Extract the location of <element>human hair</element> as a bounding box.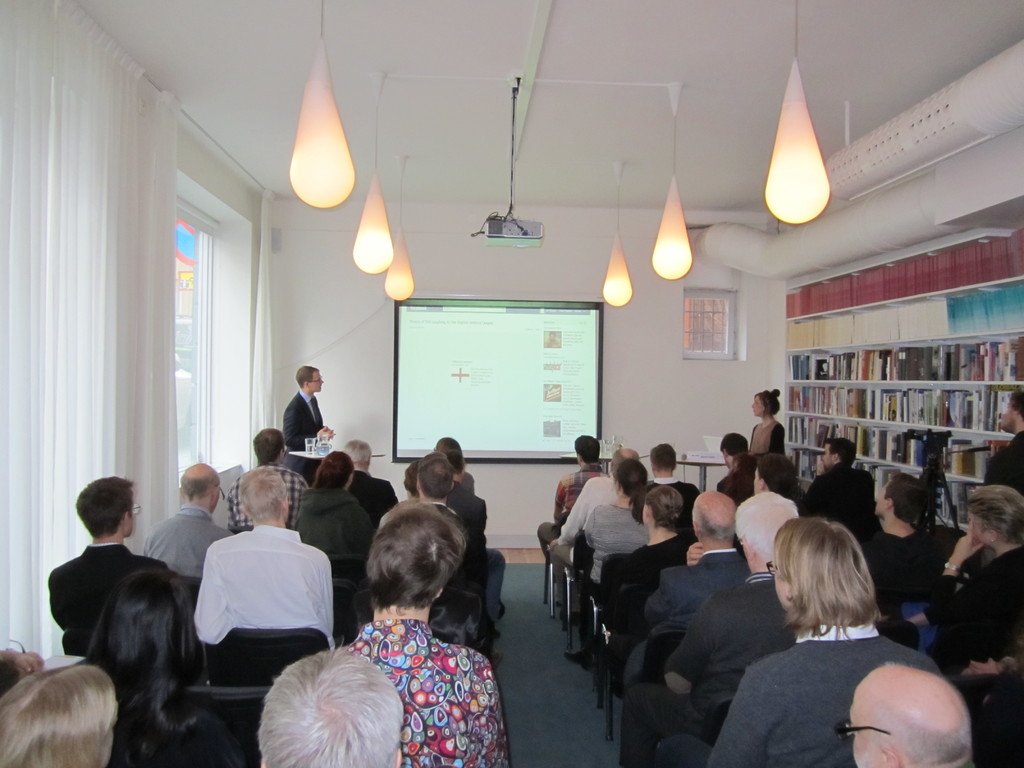
x1=231 y1=468 x2=283 y2=524.
